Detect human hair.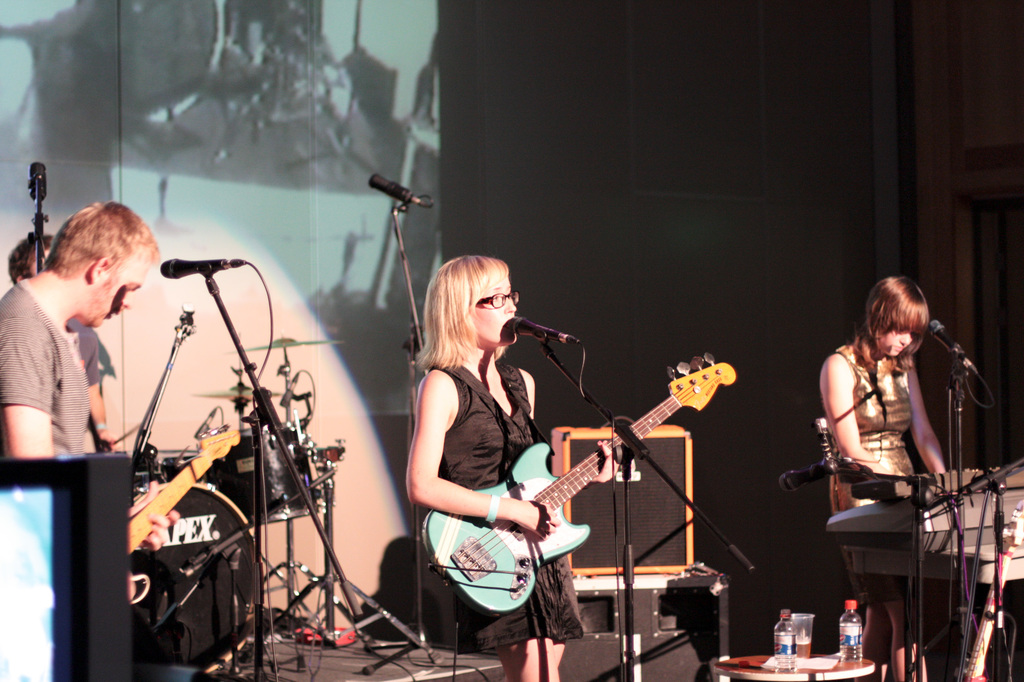
Detected at bbox=(37, 197, 161, 277).
